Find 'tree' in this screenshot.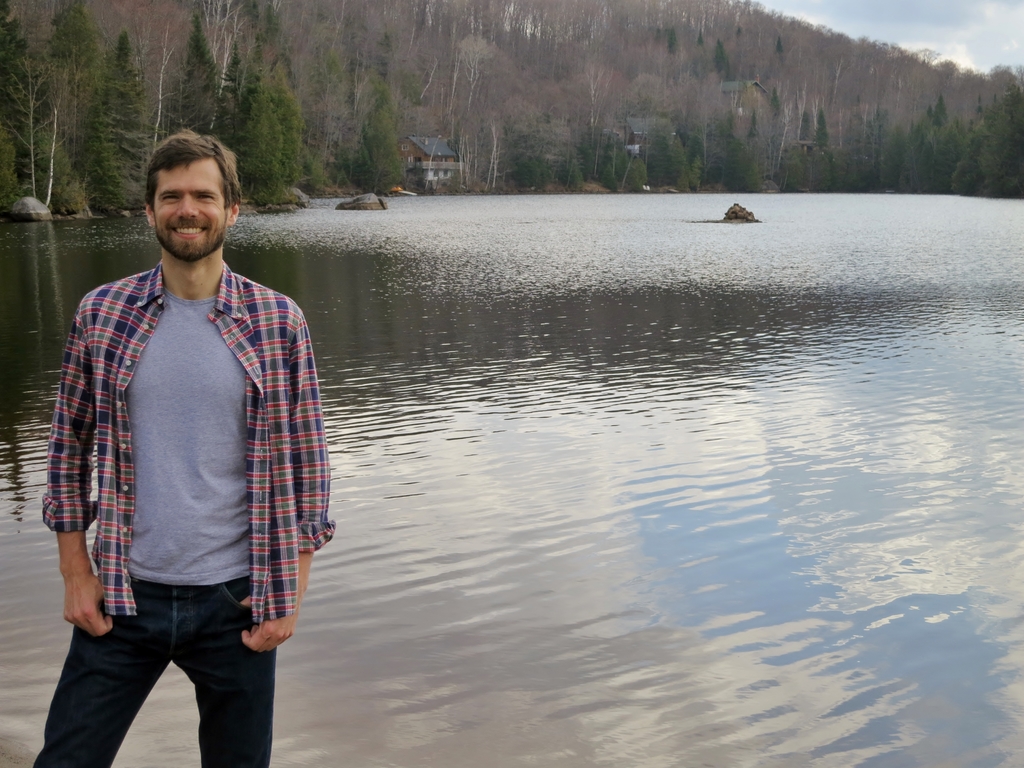
The bounding box for 'tree' is <region>353, 83, 410, 195</region>.
